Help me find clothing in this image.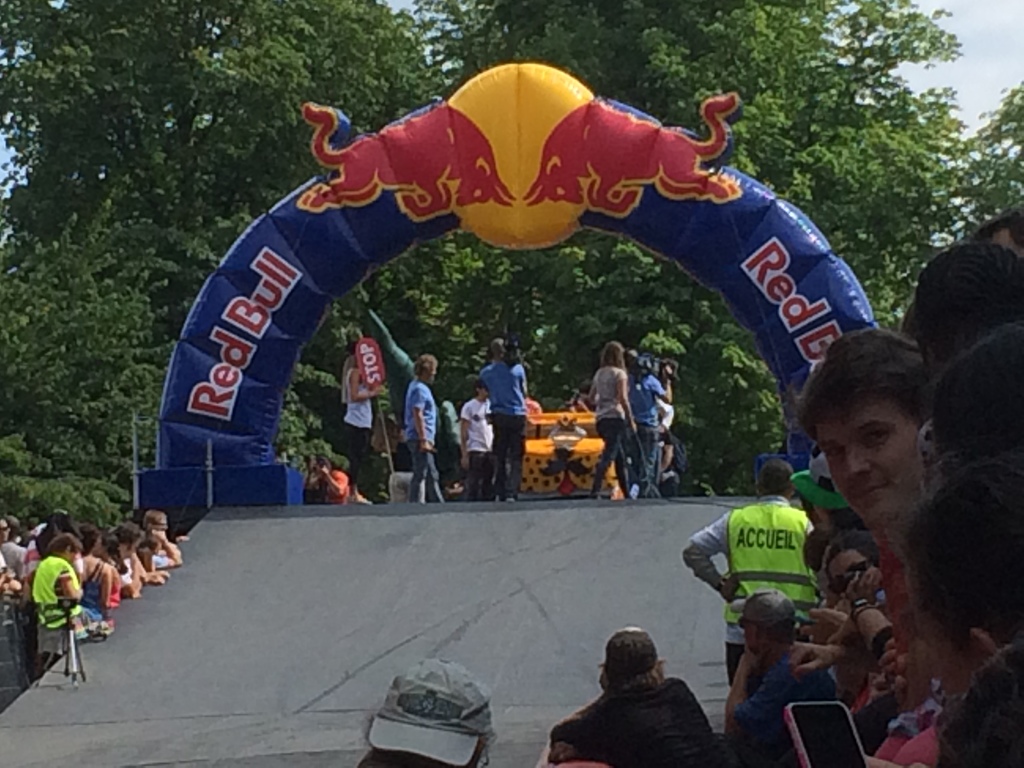
Found it: pyautogui.locateOnScreen(453, 398, 493, 484).
